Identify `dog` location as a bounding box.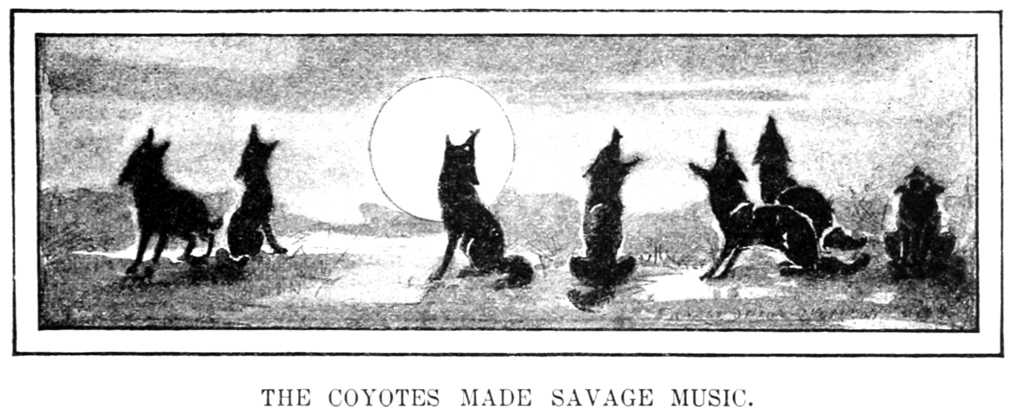
227, 124, 284, 259.
